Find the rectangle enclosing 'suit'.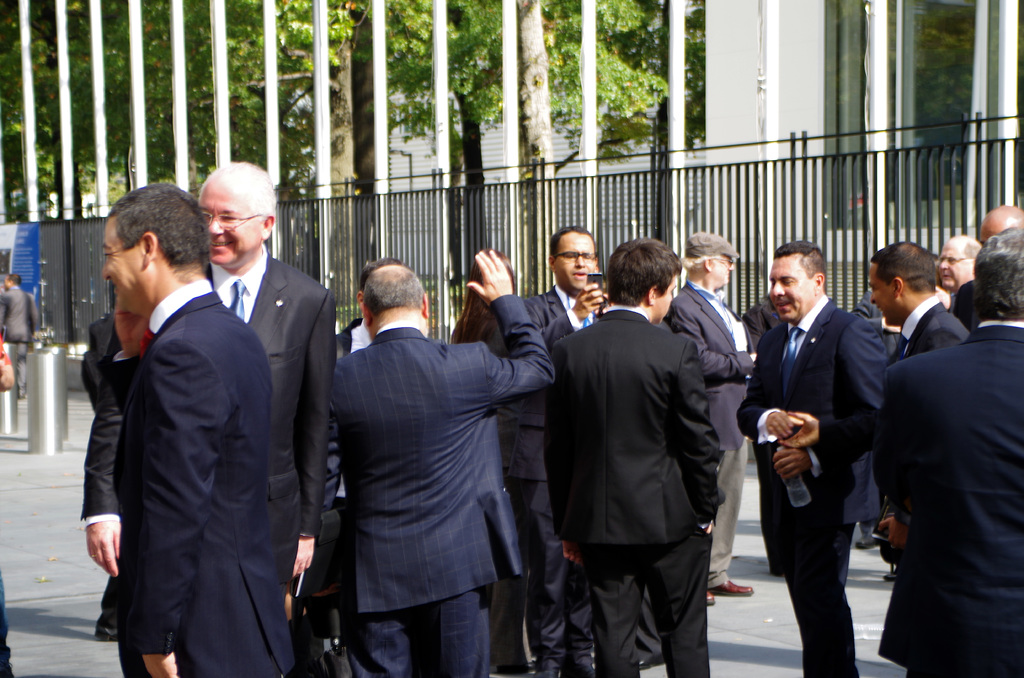
x1=756, y1=250, x2=883, y2=644.
